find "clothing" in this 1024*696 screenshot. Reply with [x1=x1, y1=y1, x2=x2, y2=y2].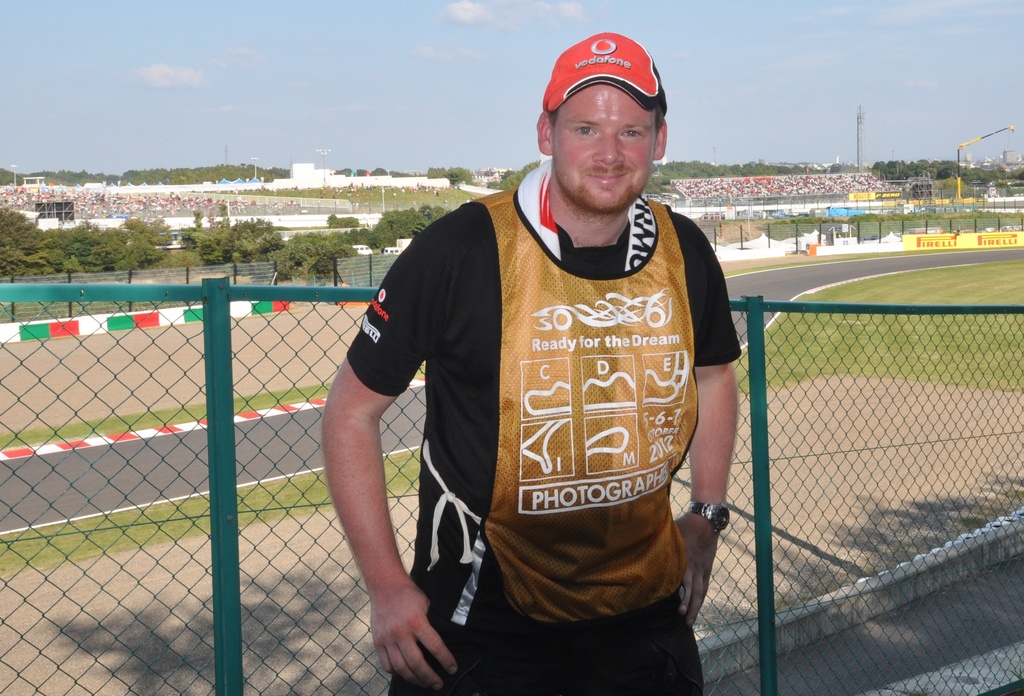
[x1=370, y1=185, x2=739, y2=654].
